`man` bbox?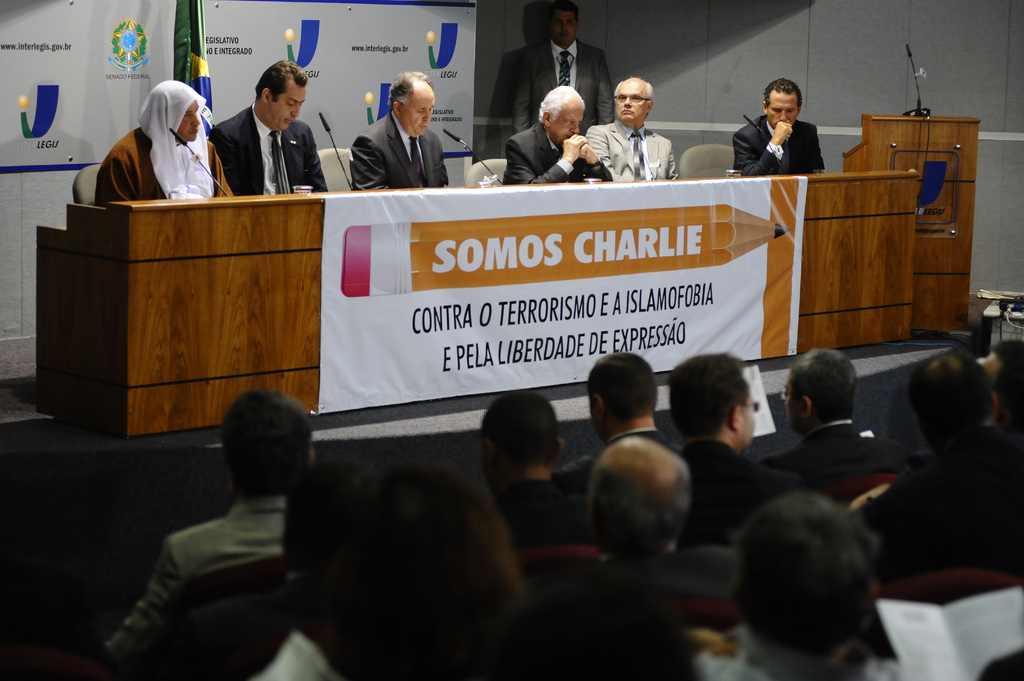
{"x1": 575, "y1": 437, "x2": 687, "y2": 561}
